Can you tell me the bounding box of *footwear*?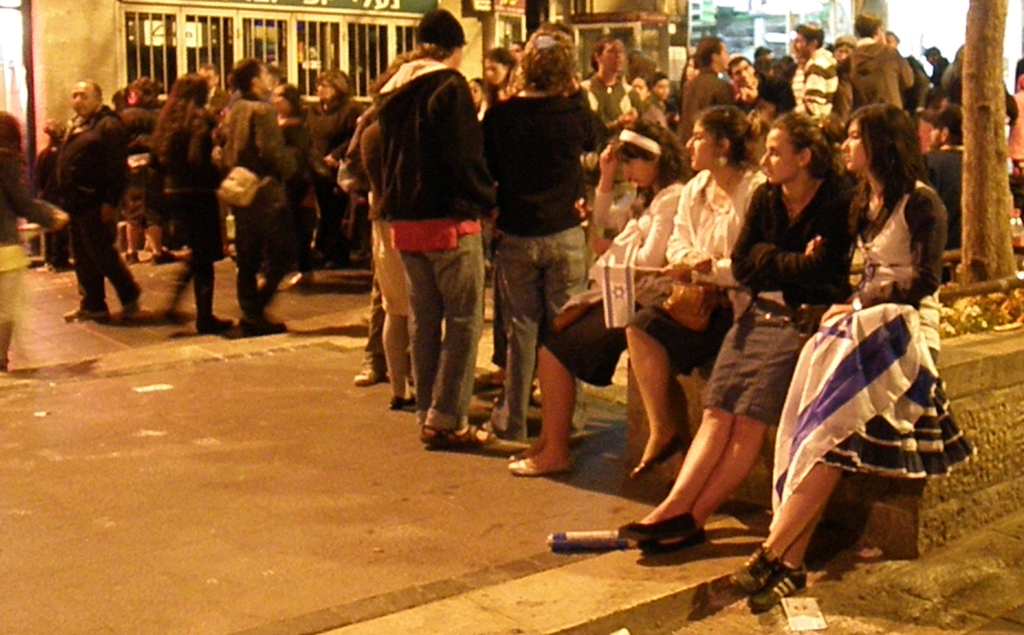
pyautogui.locateOnScreen(383, 392, 421, 413).
